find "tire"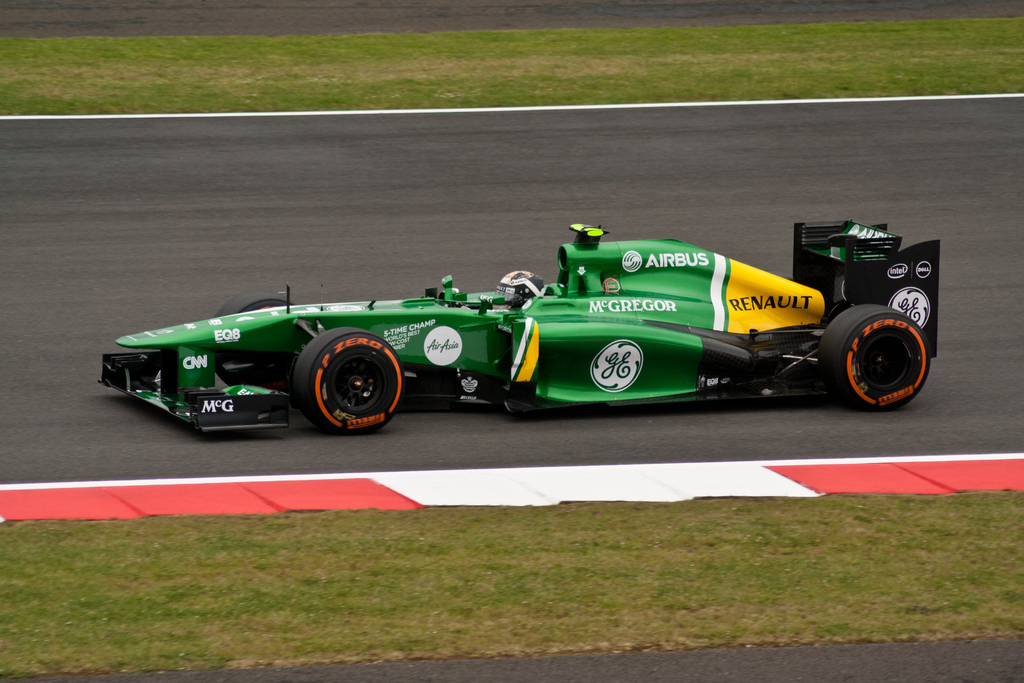
815,284,931,407
